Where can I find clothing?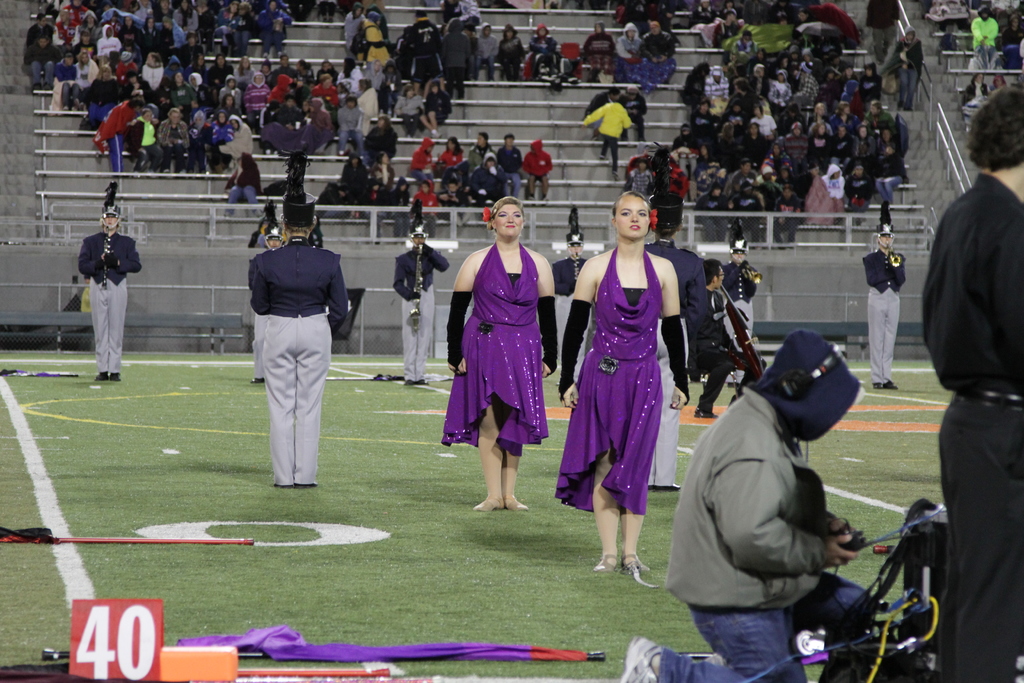
You can find it at box=[686, 295, 750, 414].
